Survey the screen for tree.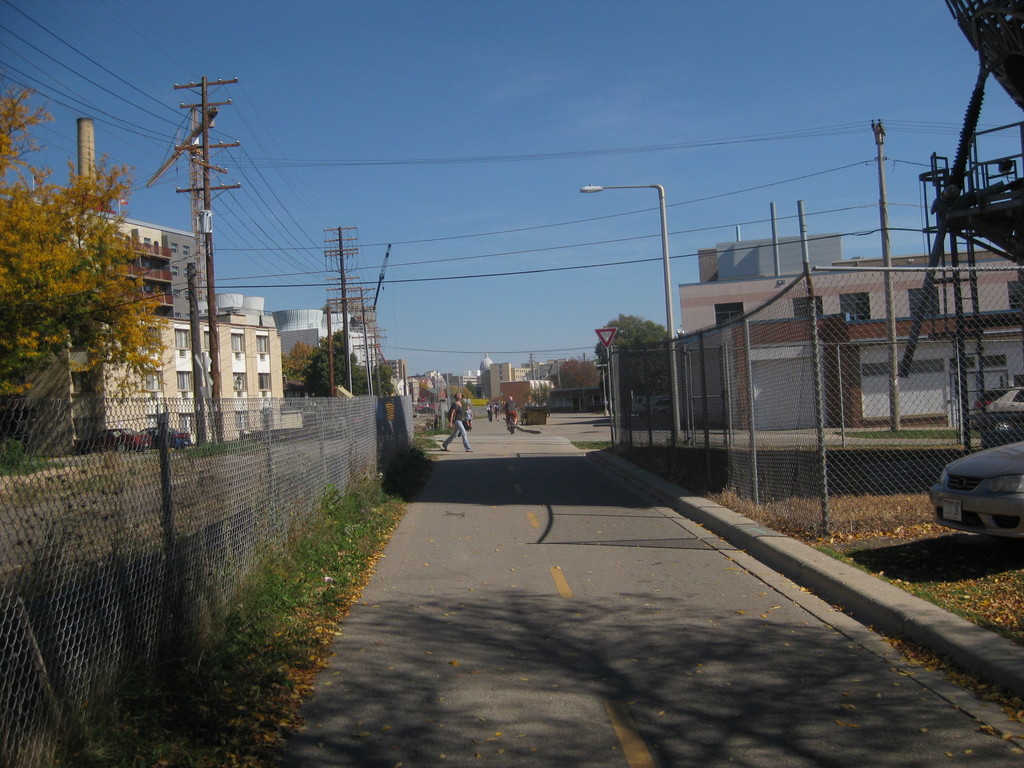
Survey found: <box>591,314,679,430</box>.
